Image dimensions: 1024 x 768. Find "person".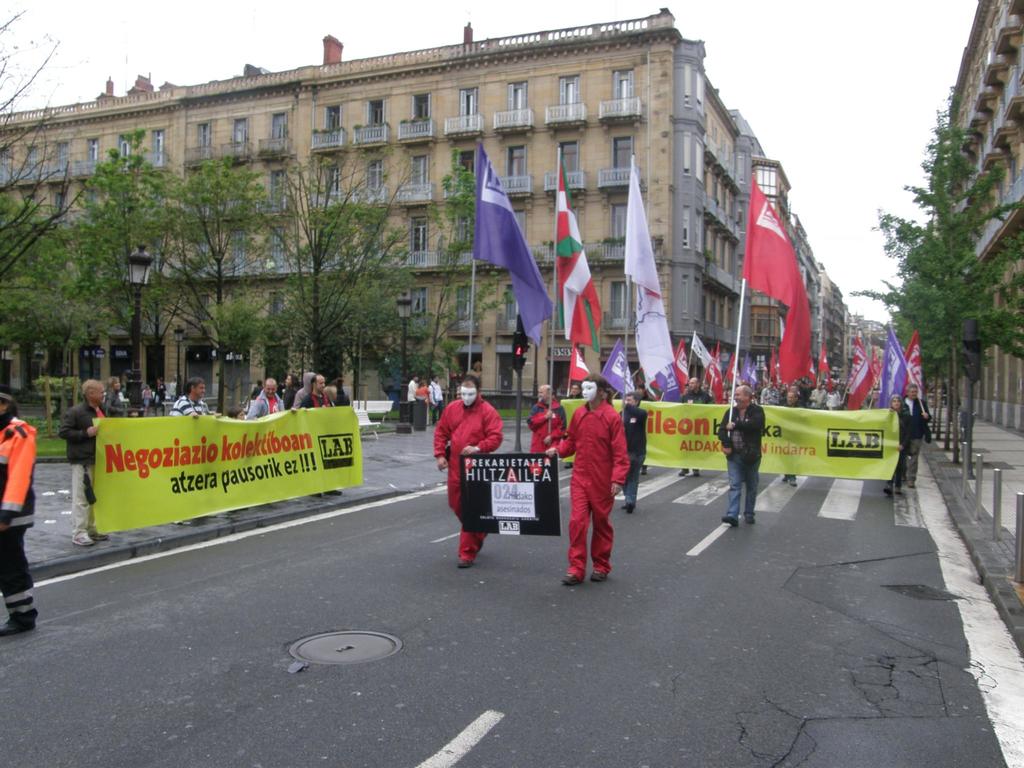
x1=431, y1=377, x2=444, y2=420.
